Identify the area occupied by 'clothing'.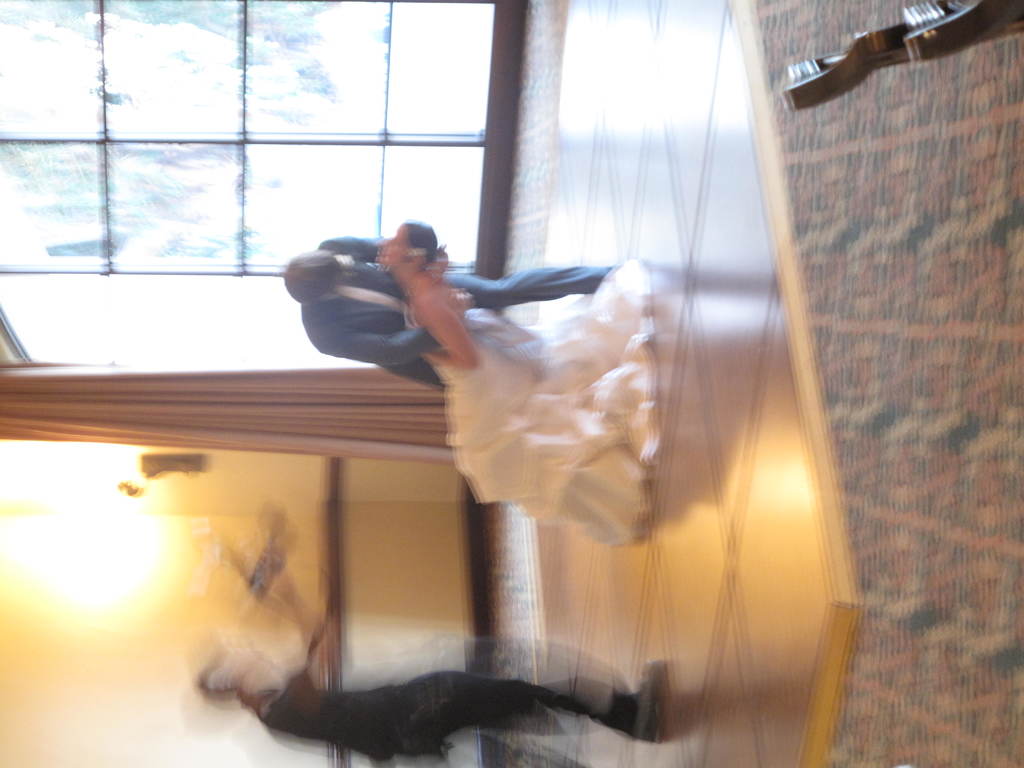
Area: 300:232:618:387.
